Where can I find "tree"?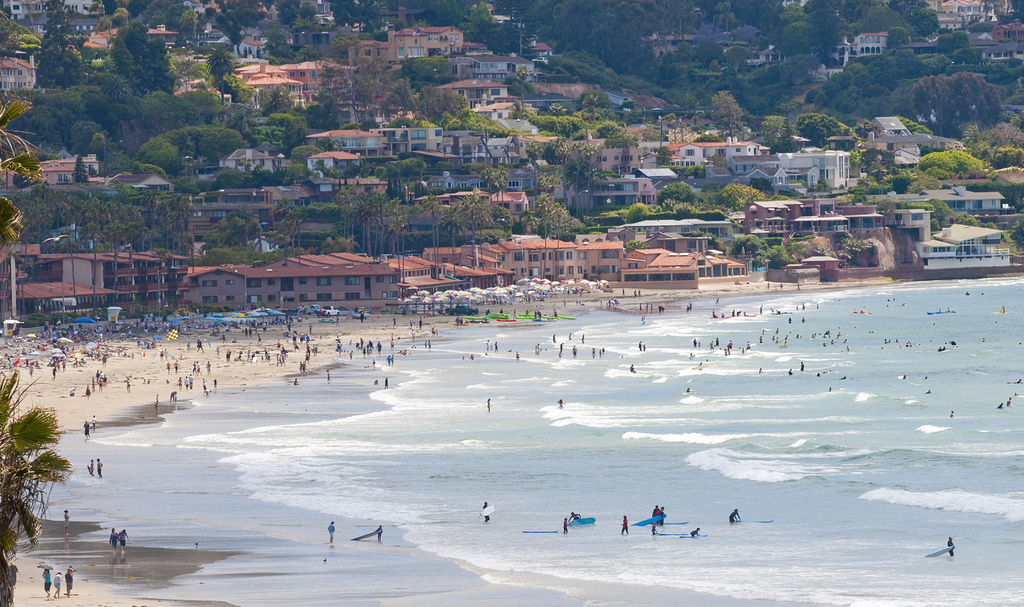
You can find it at [left=956, top=49, right=977, bottom=61].
